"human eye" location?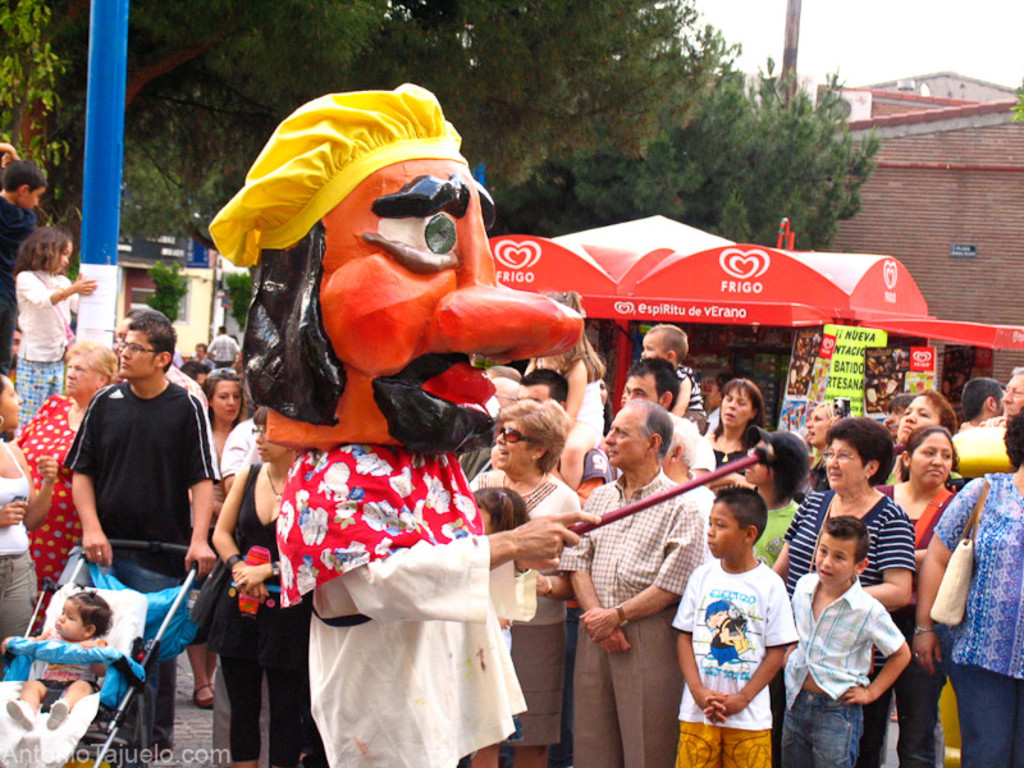
select_region(73, 367, 84, 374)
